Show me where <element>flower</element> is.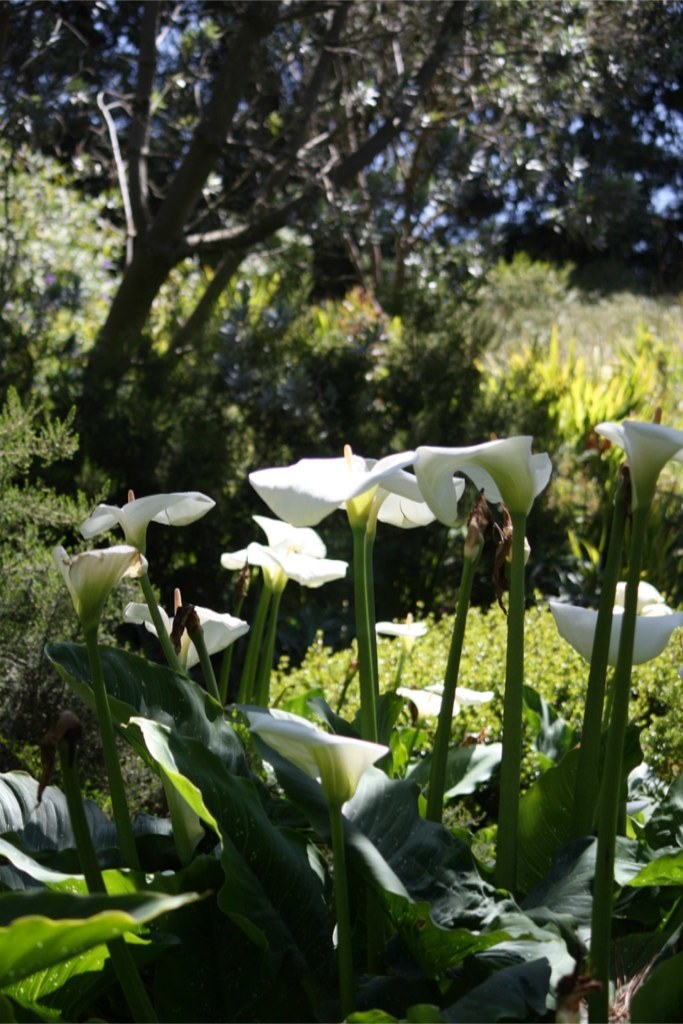
<element>flower</element> is at <region>544, 578, 682, 675</region>.
